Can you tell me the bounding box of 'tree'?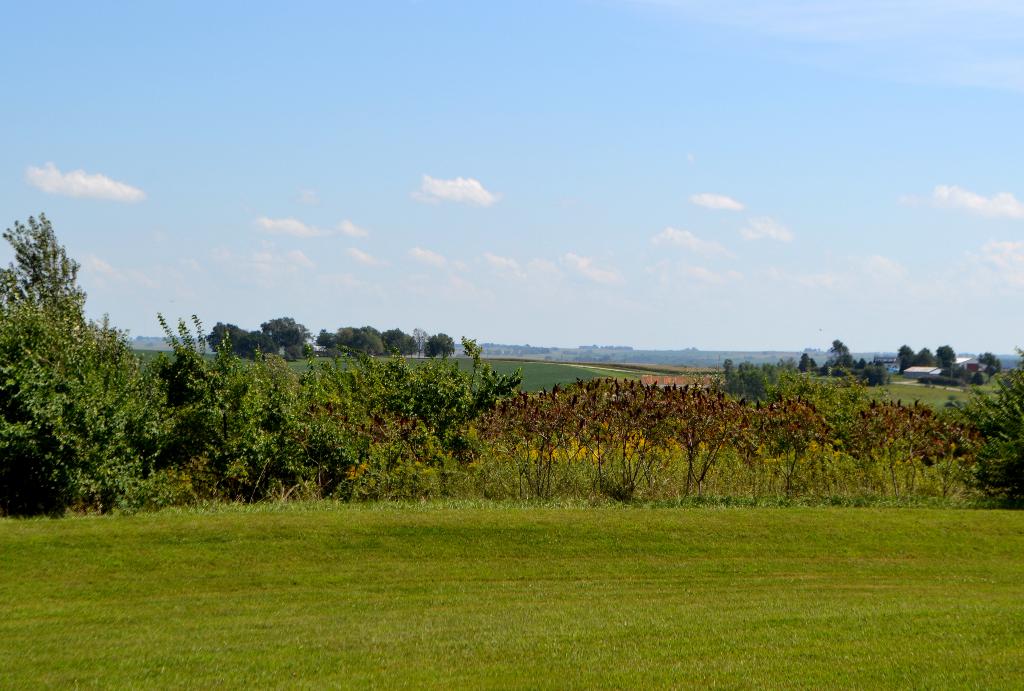
BBox(909, 352, 973, 391).
